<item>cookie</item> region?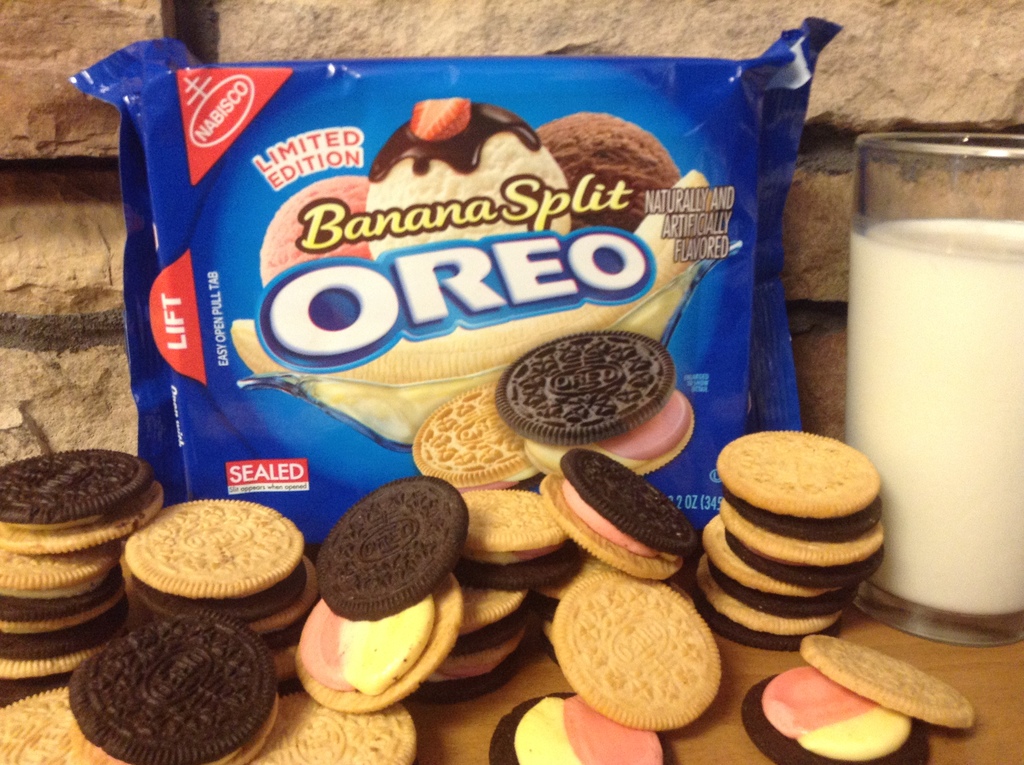
(493, 322, 695, 476)
